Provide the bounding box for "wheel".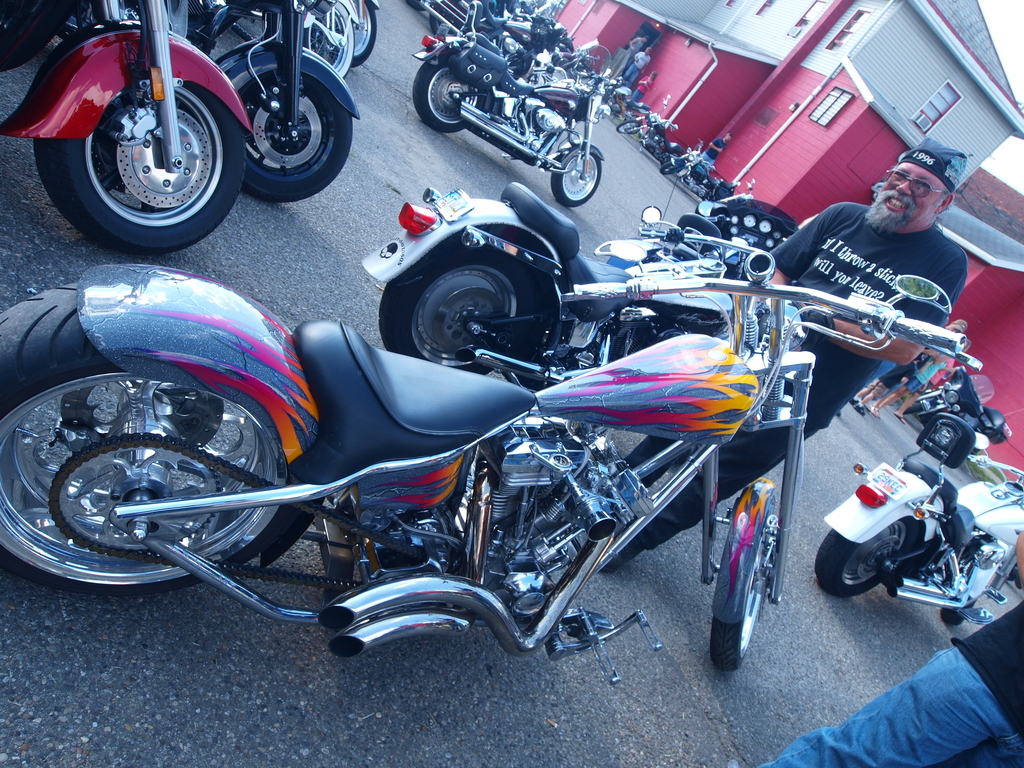
region(239, 72, 353, 204).
